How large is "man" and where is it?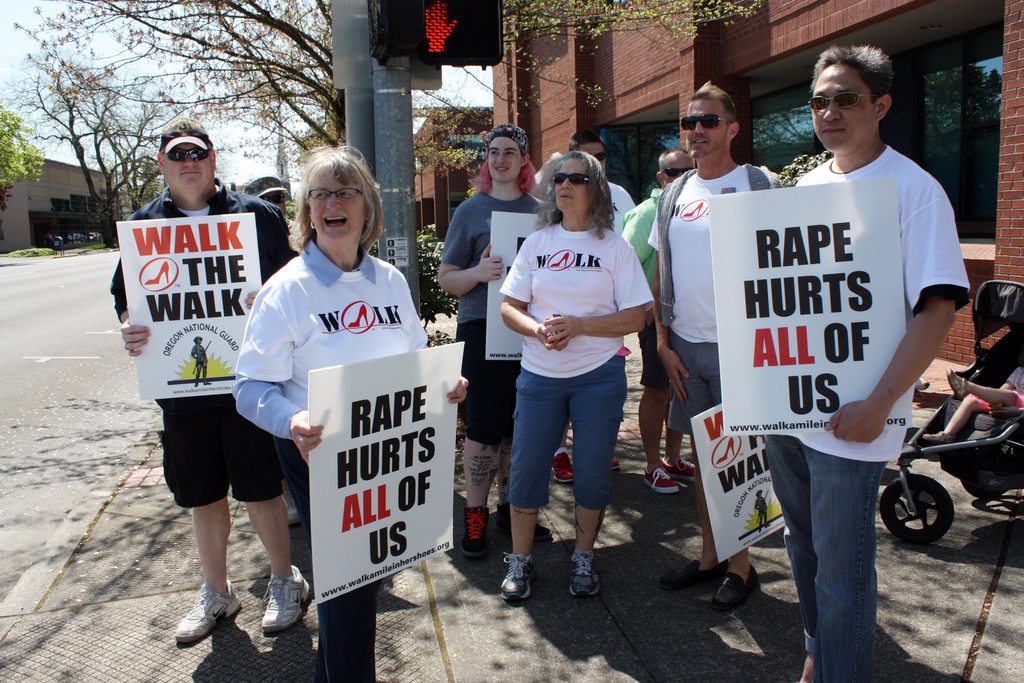
Bounding box: (646,81,782,613).
